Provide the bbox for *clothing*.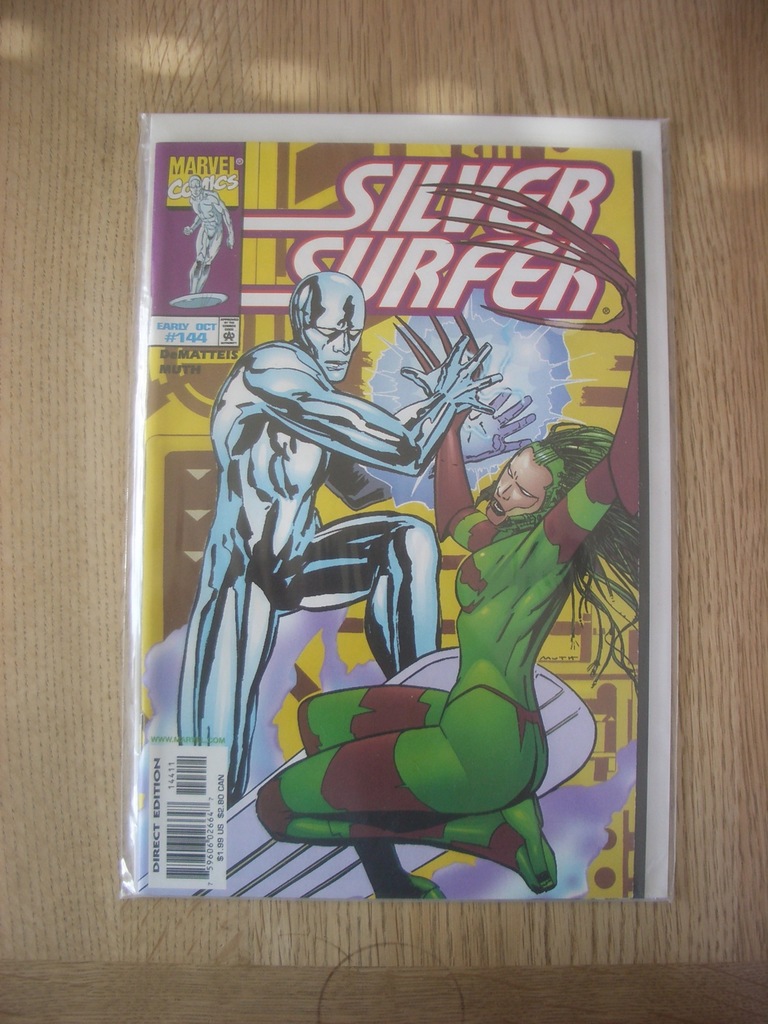
x1=283 y1=498 x2=577 y2=841.
